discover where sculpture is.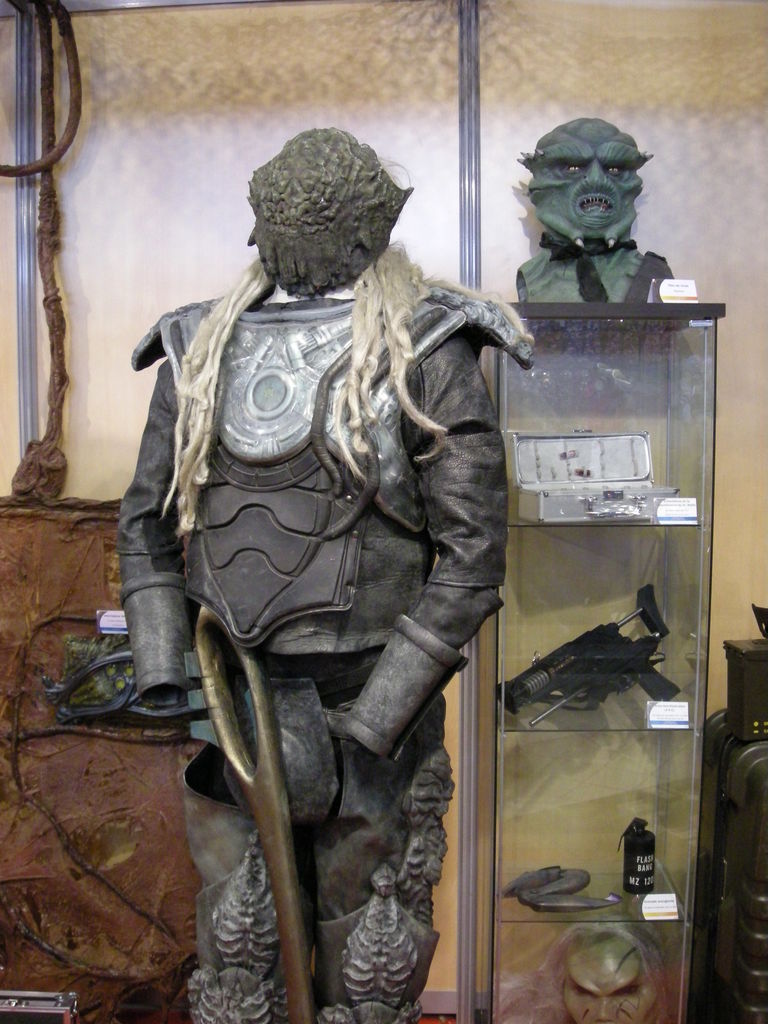
Discovered at select_region(116, 134, 562, 1023).
